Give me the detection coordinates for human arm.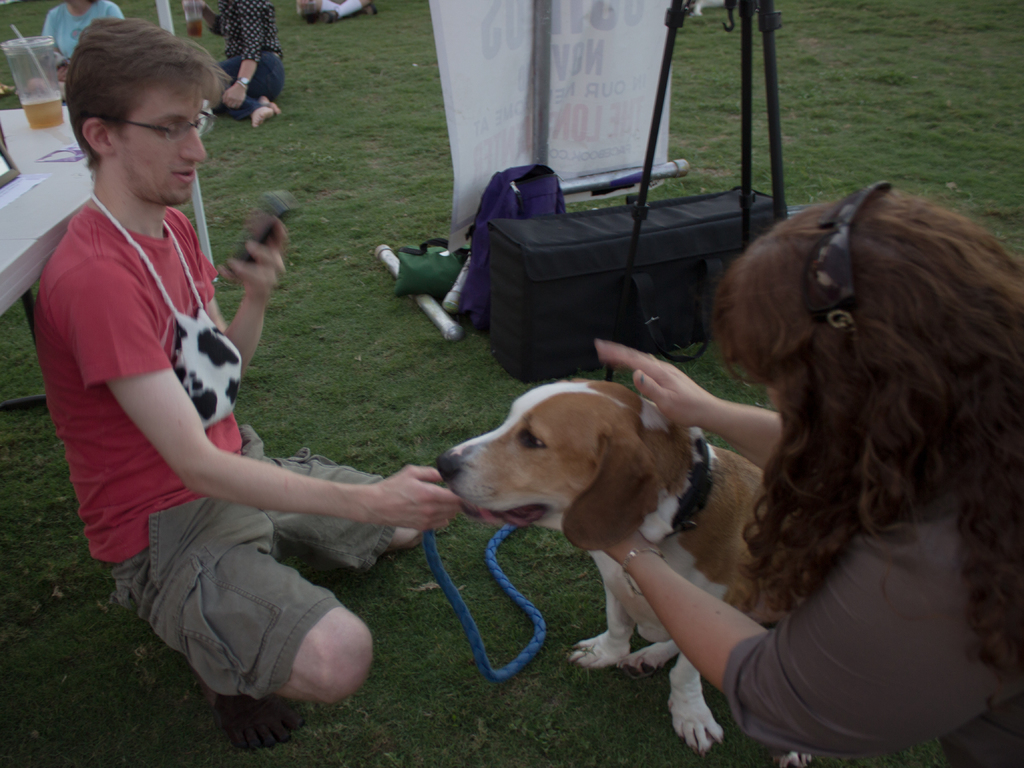
51/243/463/532.
